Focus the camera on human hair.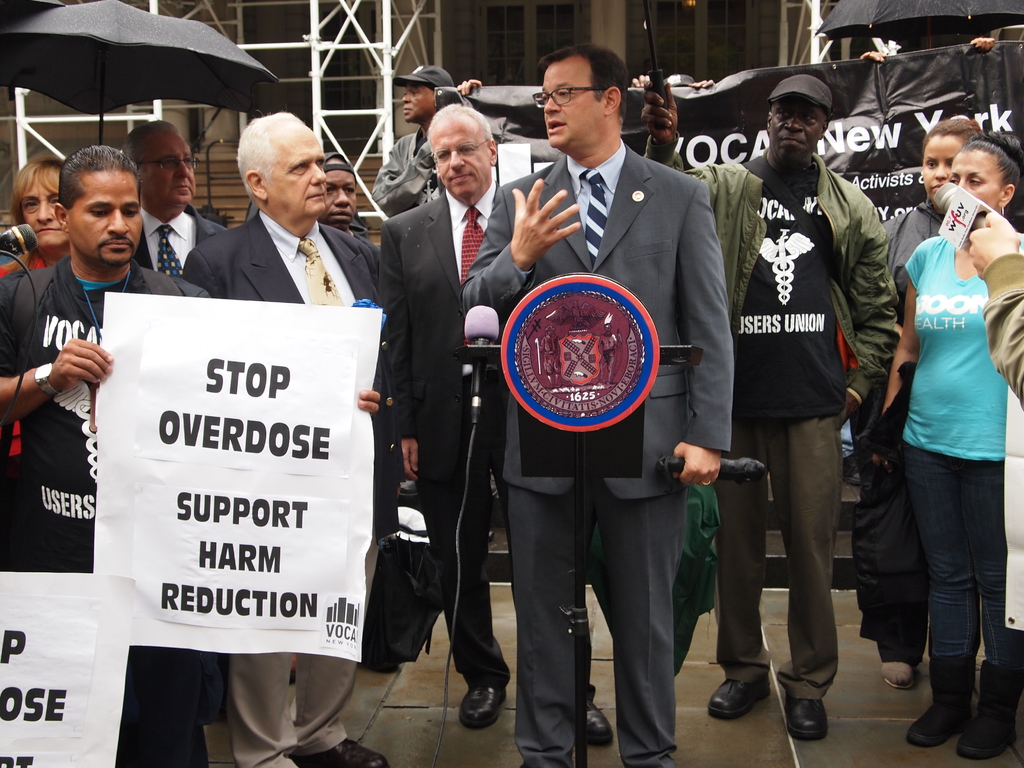
Focus region: detection(430, 102, 493, 143).
